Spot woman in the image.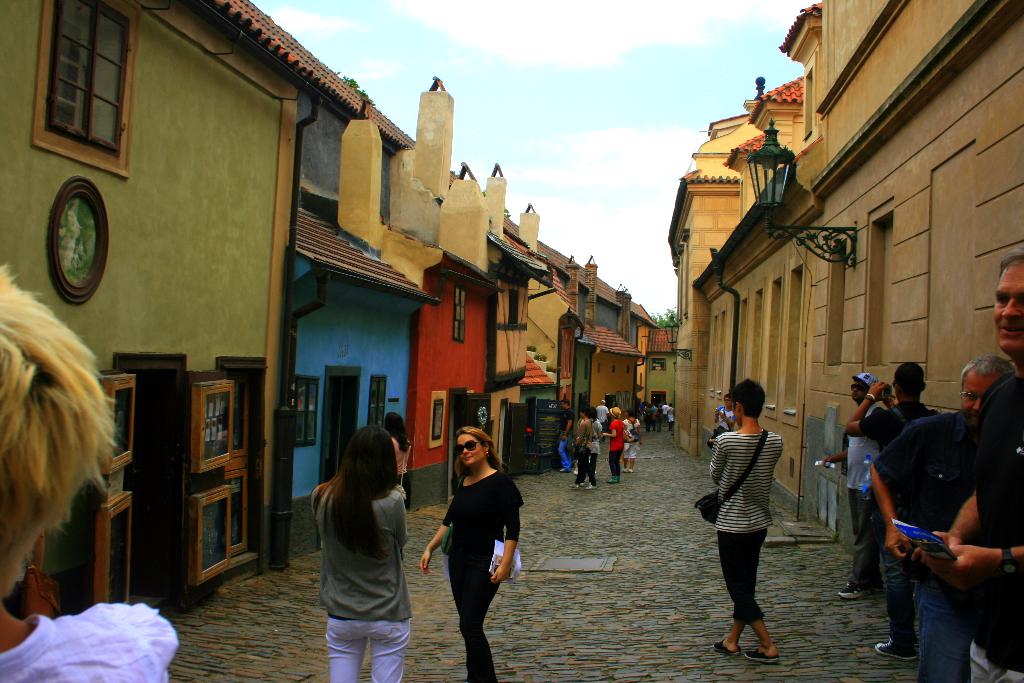
woman found at bbox(626, 412, 644, 475).
